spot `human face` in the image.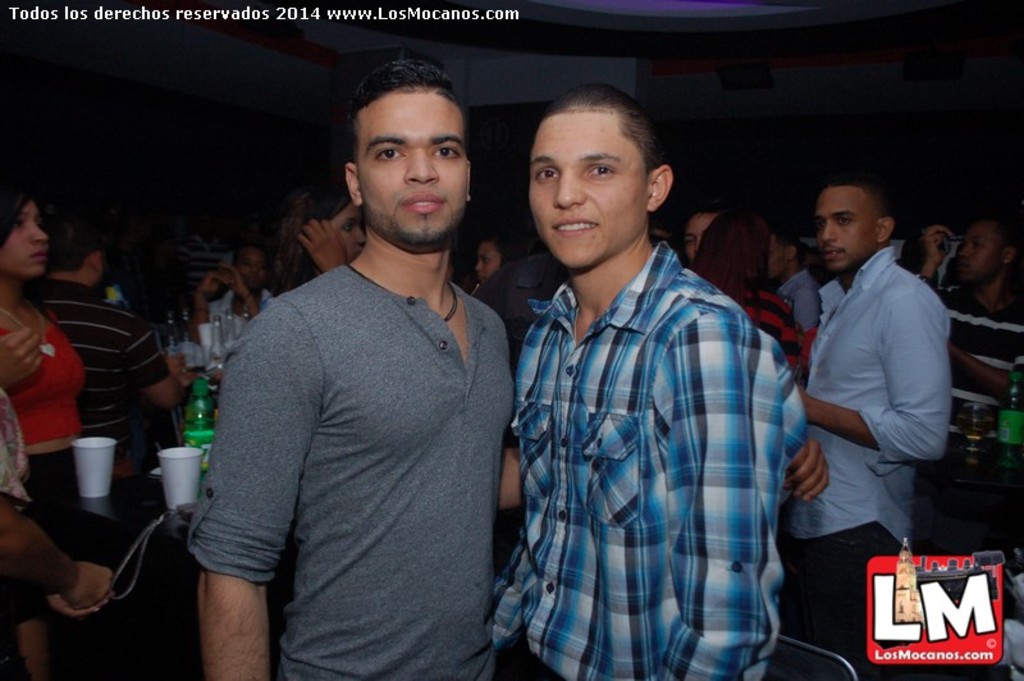
`human face` found at bbox=[525, 113, 657, 268].
